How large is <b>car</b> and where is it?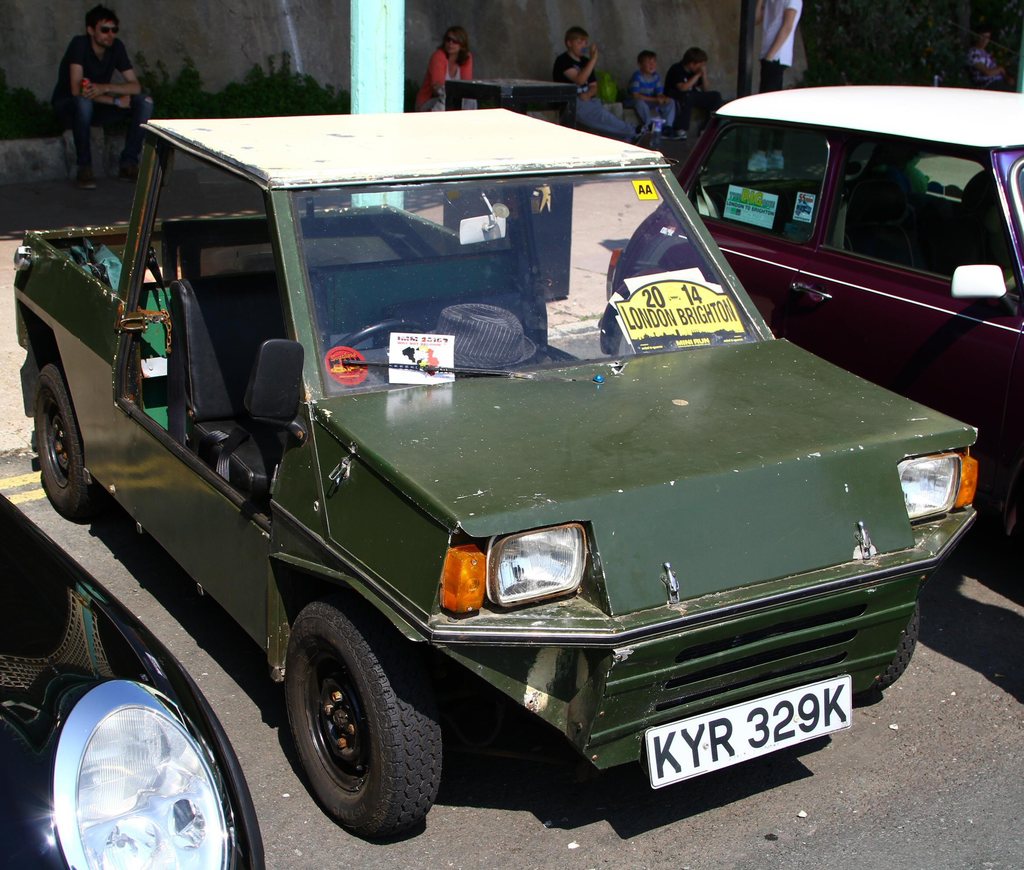
Bounding box: crop(604, 78, 1023, 605).
